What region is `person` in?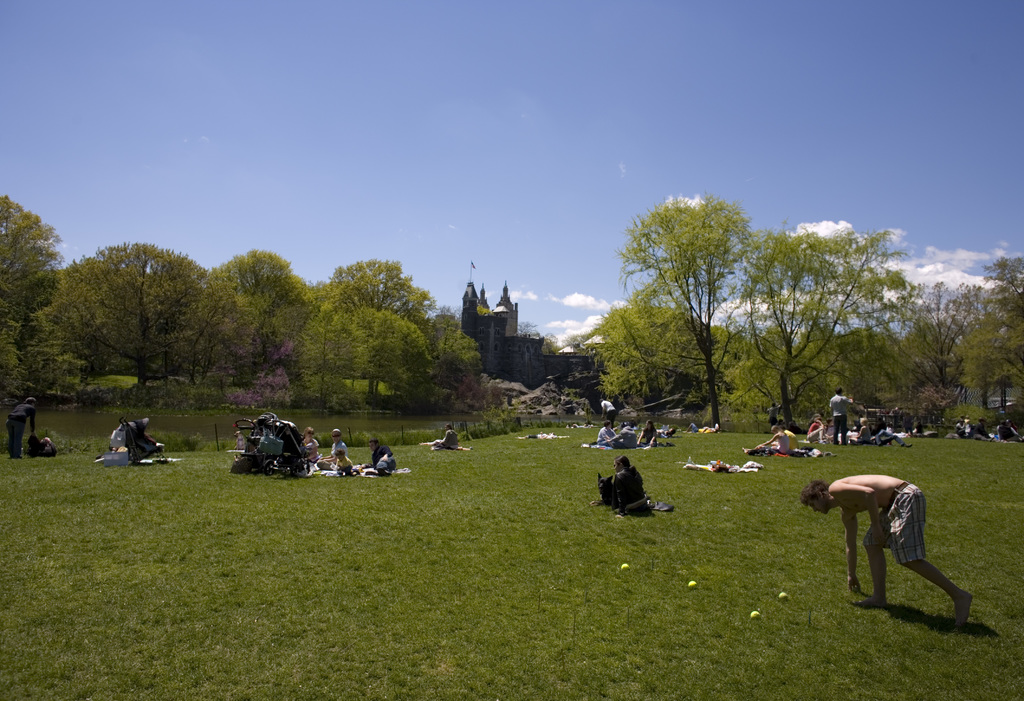
bbox(740, 422, 793, 459).
